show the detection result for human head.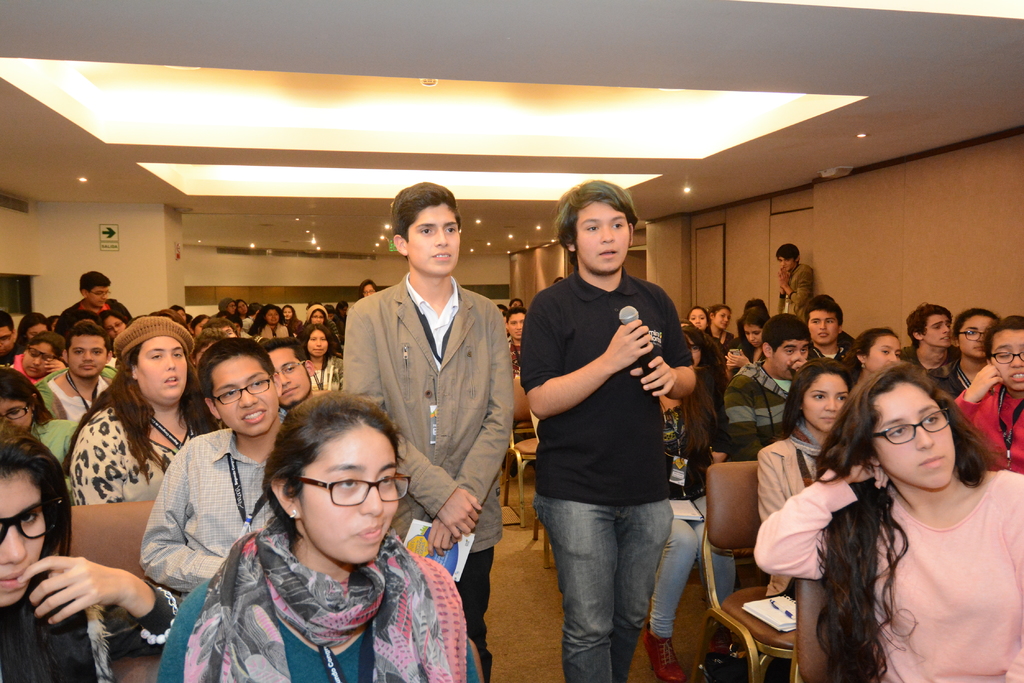
bbox=[302, 323, 327, 360].
